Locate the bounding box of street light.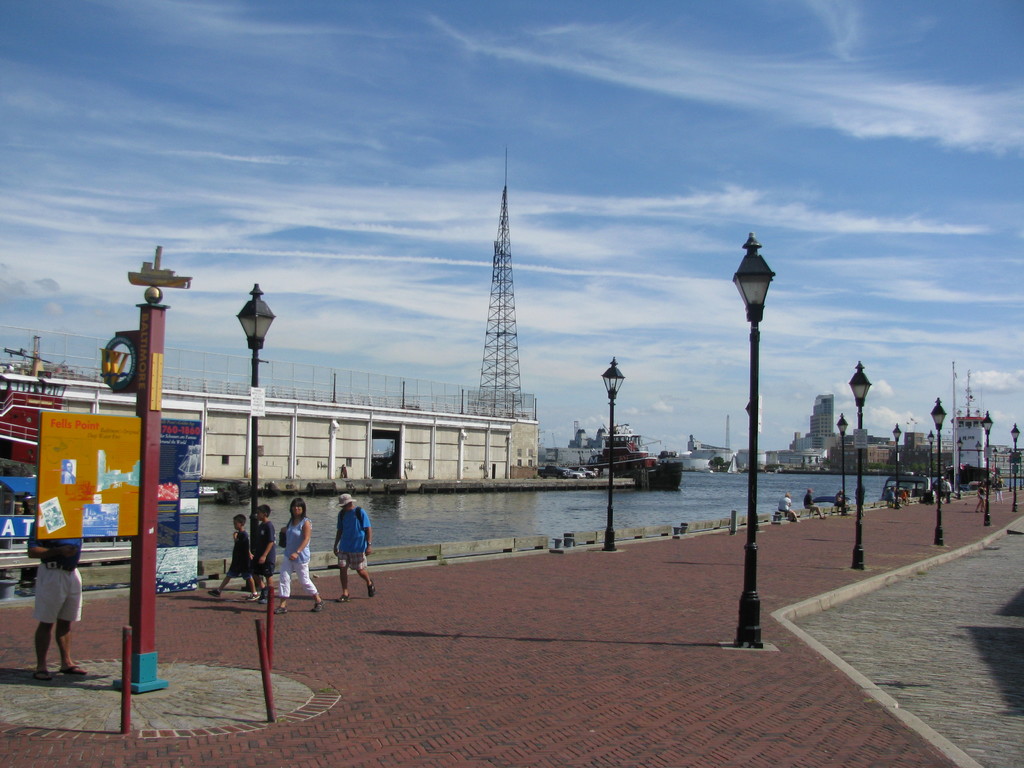
Bounding box: select_region(1009, 422, 1023, 510).
